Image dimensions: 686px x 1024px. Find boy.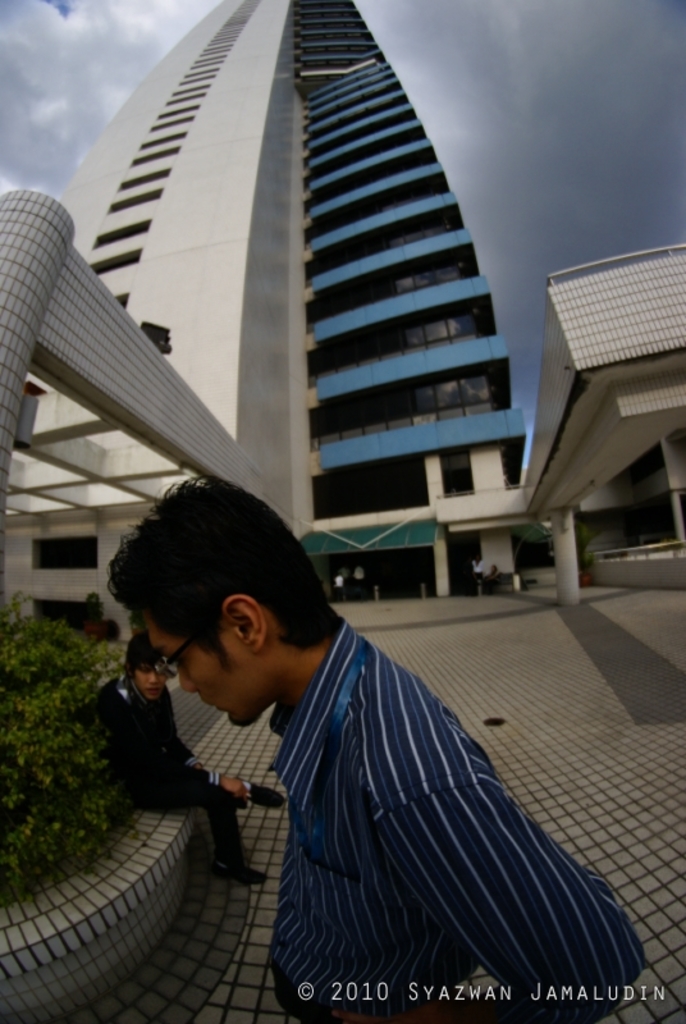
BBox(90, 634, 284, 881).
